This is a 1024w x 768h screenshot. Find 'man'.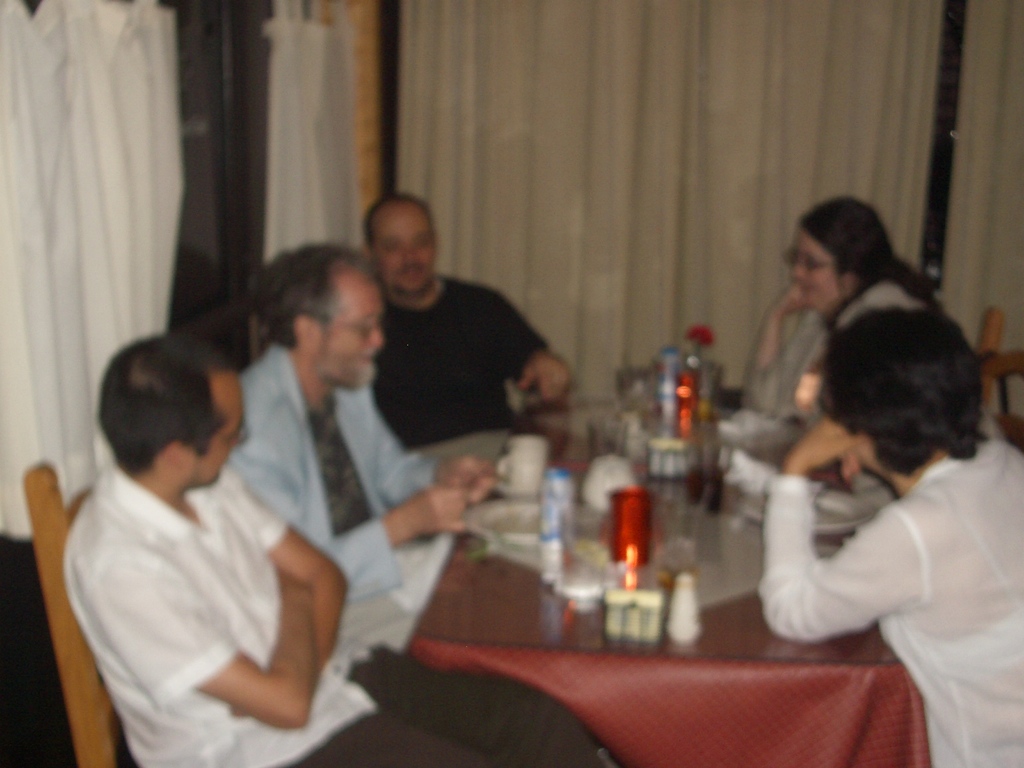
Bounding box: l=62, t=331, r=614, b=767.
